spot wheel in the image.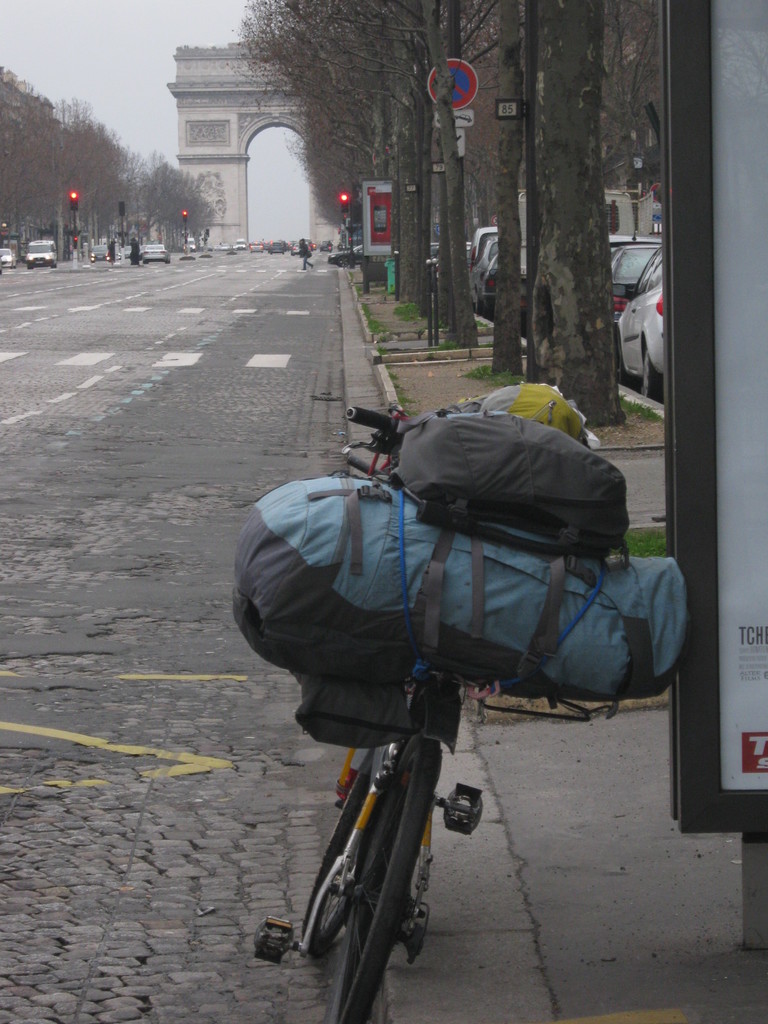
wheel found at (308, 735, 442, 993).
